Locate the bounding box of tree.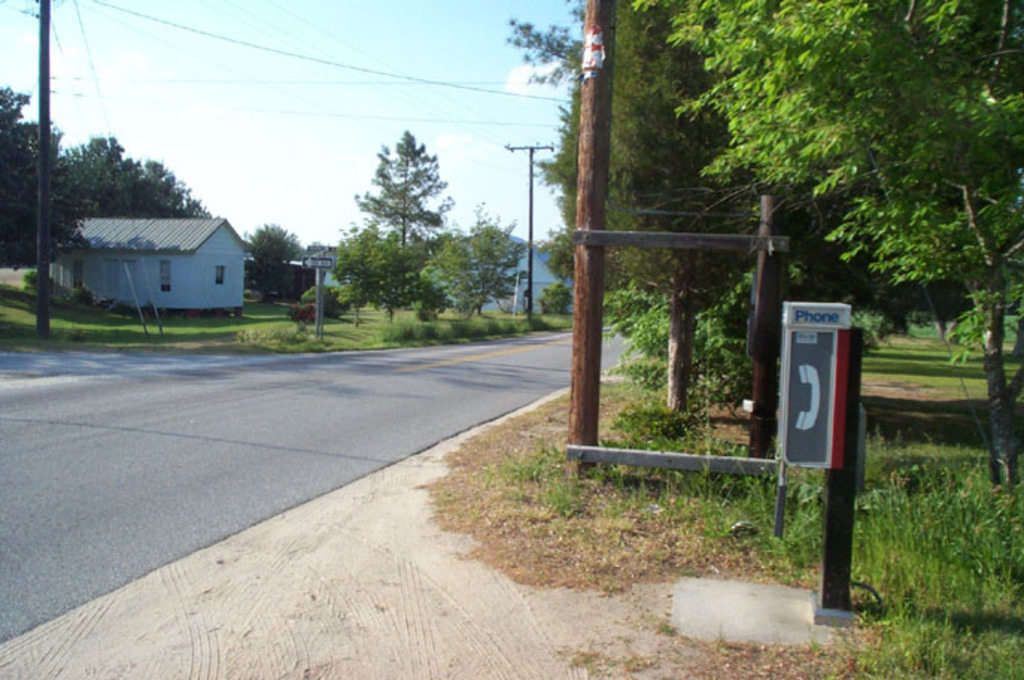
Bounding box: (x1=69, y1=140, x2=225, y2=231).
